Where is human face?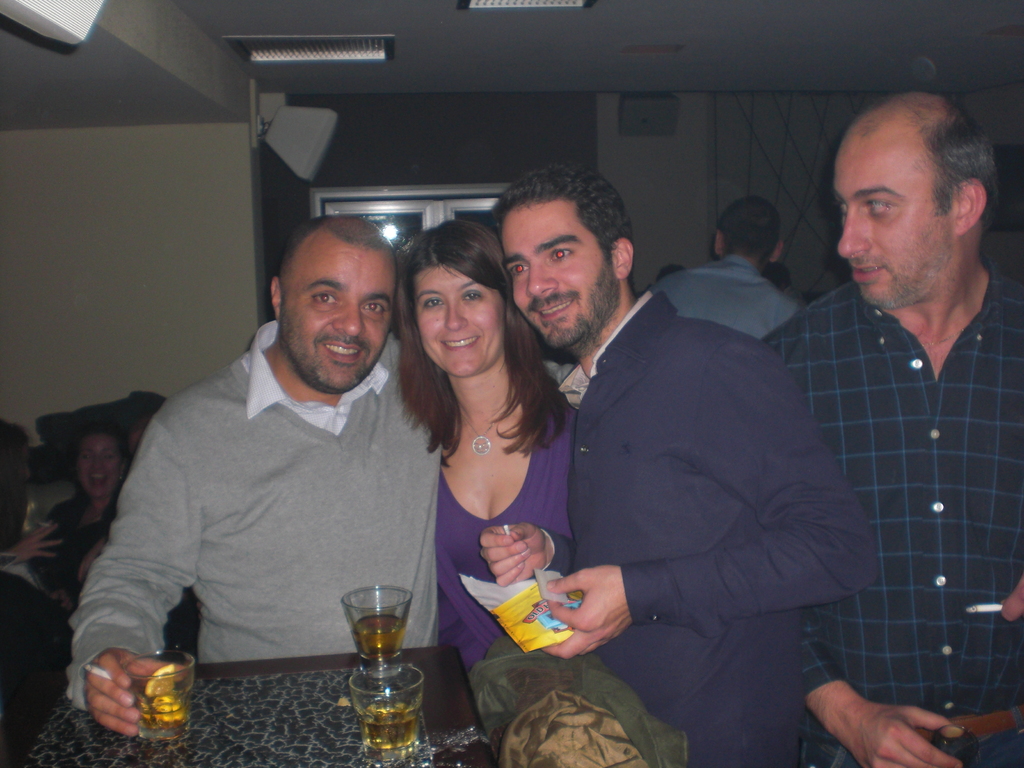
bbox(269, 248, 390, 388).
